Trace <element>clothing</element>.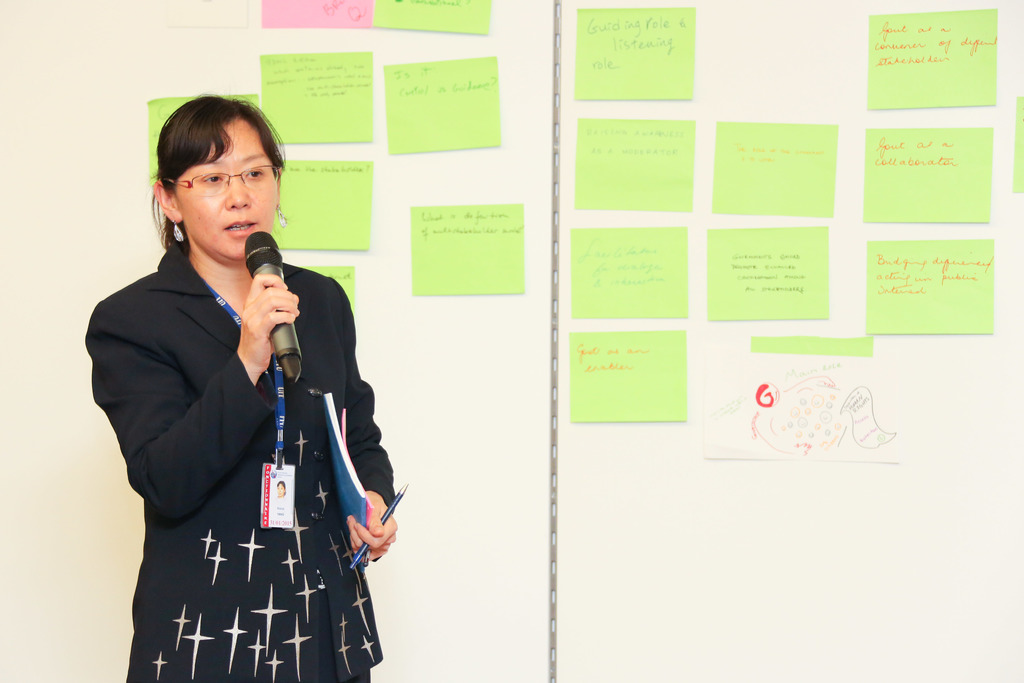
Traced to (99, 199, 394, 666).
